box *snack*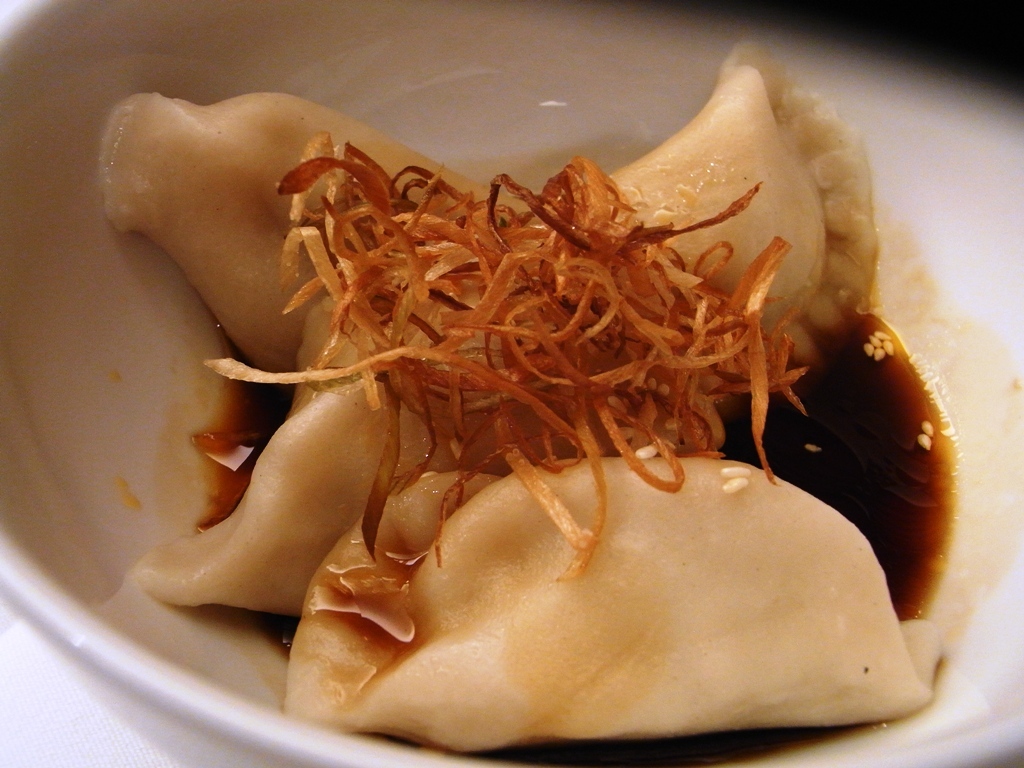
(left=106, top=93, right=957, bottom=753)
